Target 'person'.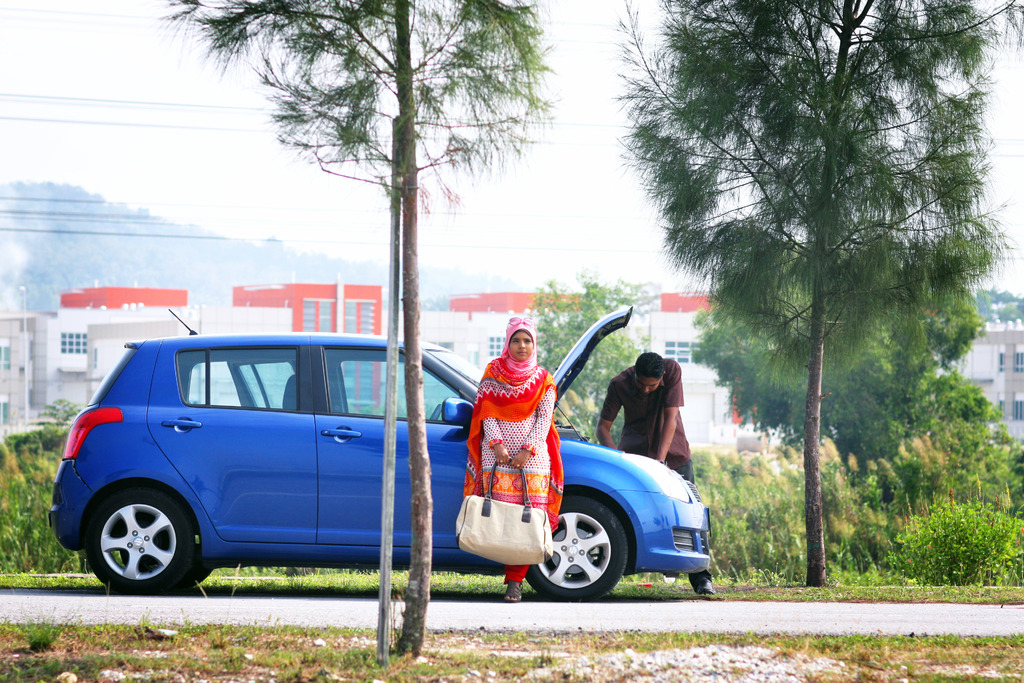
Target region: x1=591 y1=354 x2=717 y2=598.
